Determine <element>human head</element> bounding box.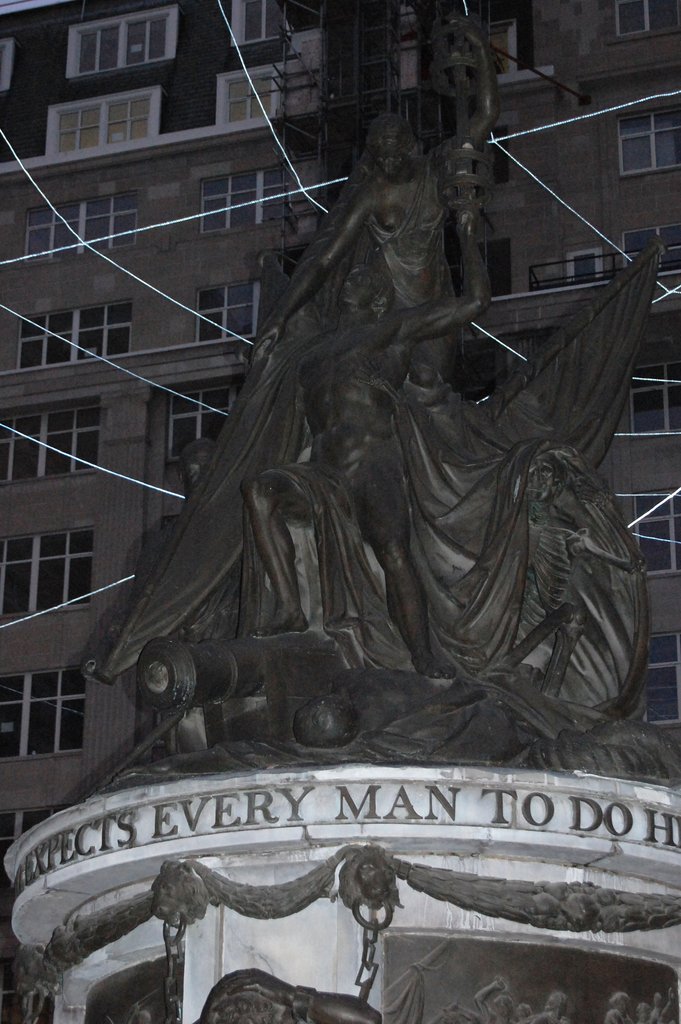
Determined: l=341, t=262, r=397, b=312.
